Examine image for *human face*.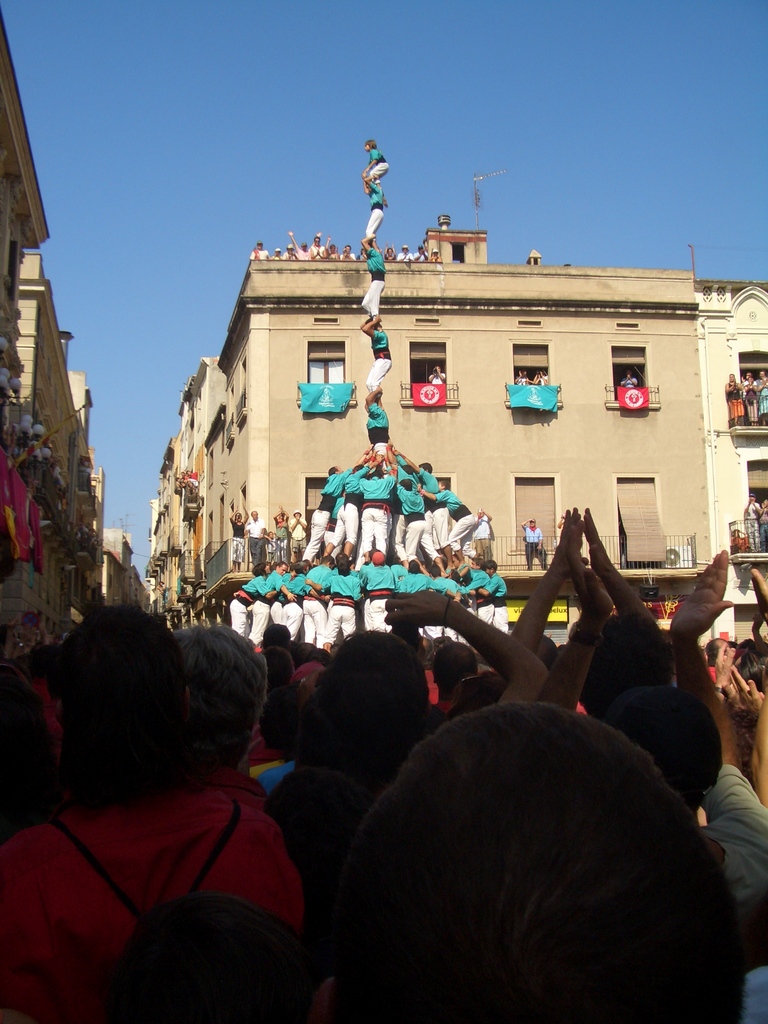
Examination result: 251:511:258:518.
